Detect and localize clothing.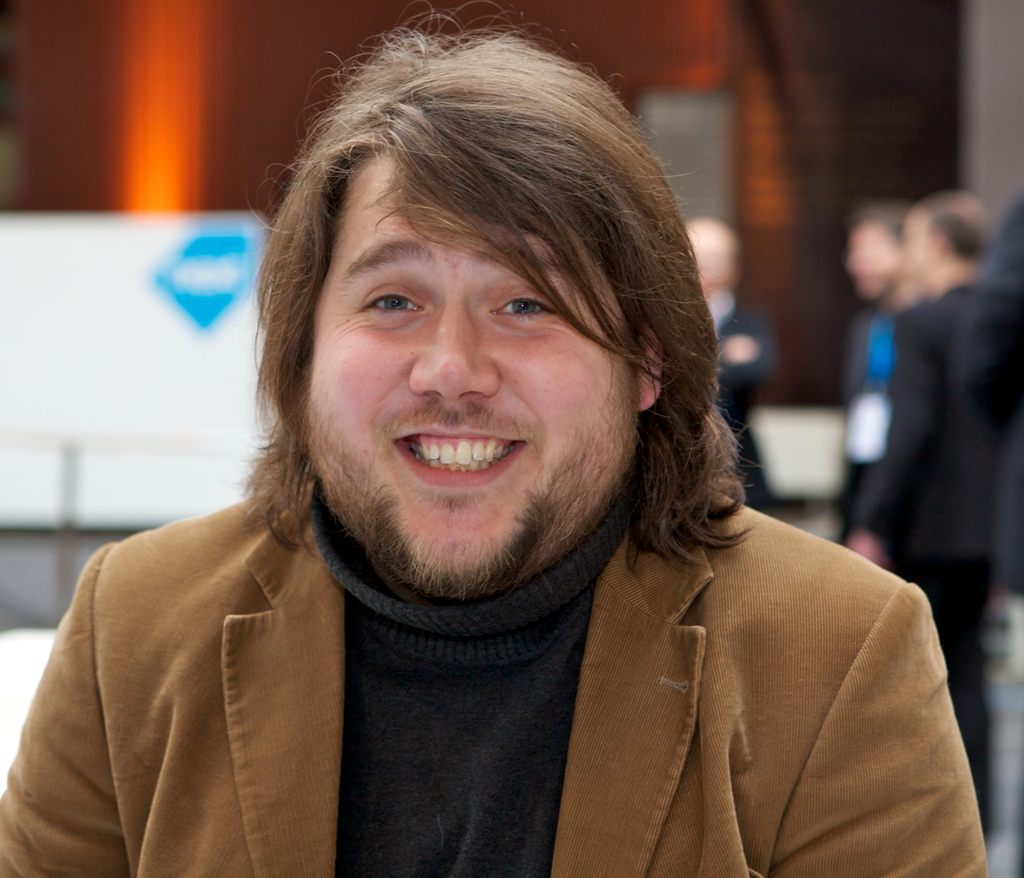
Localized at [left=850, top=270, right=1002, bottom=827].
